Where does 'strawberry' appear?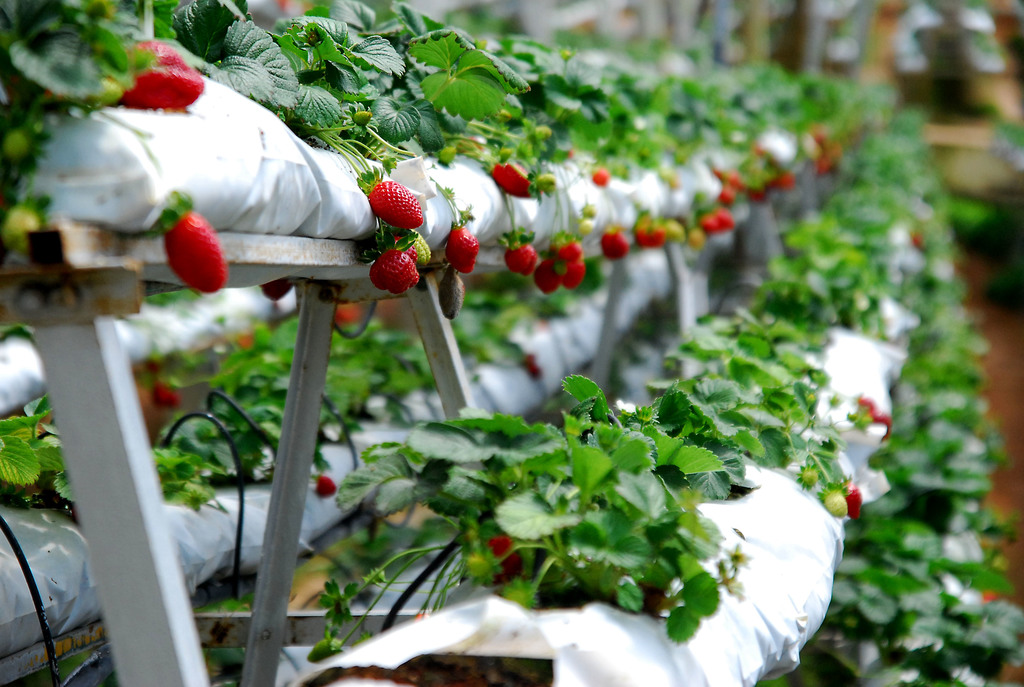
Appears at region(559, 242, 583, 258).
